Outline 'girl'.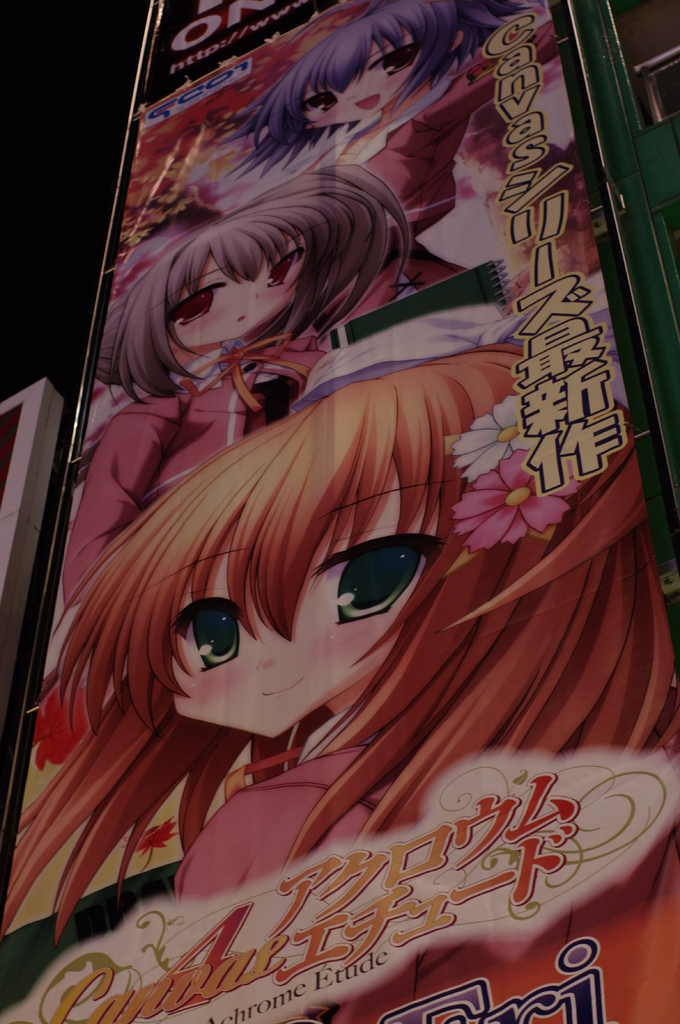
Outline: select_region(221, 0, 525, 330).
